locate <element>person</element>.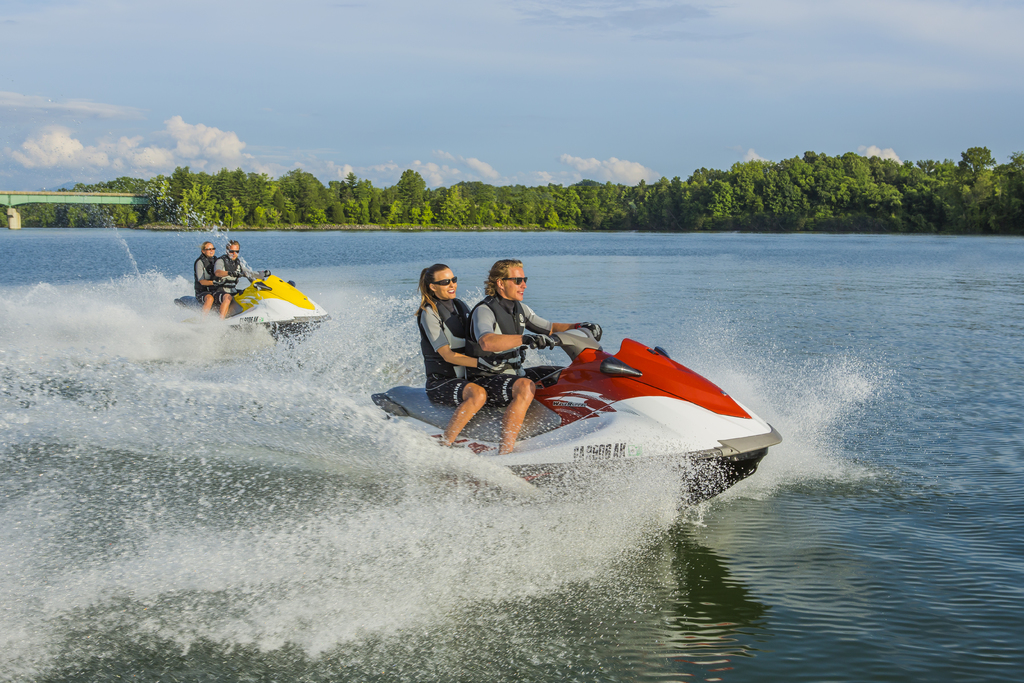
Bounding box: [218,240,266,322].
